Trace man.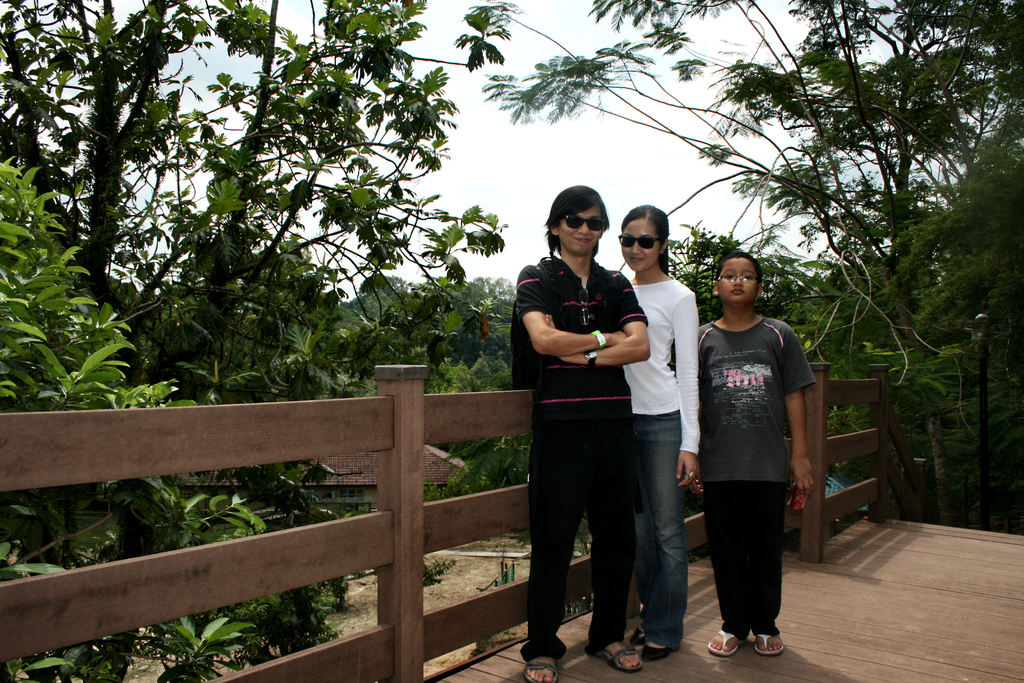
Traced to x1=513, y1=207, x2=700, y2=662.
